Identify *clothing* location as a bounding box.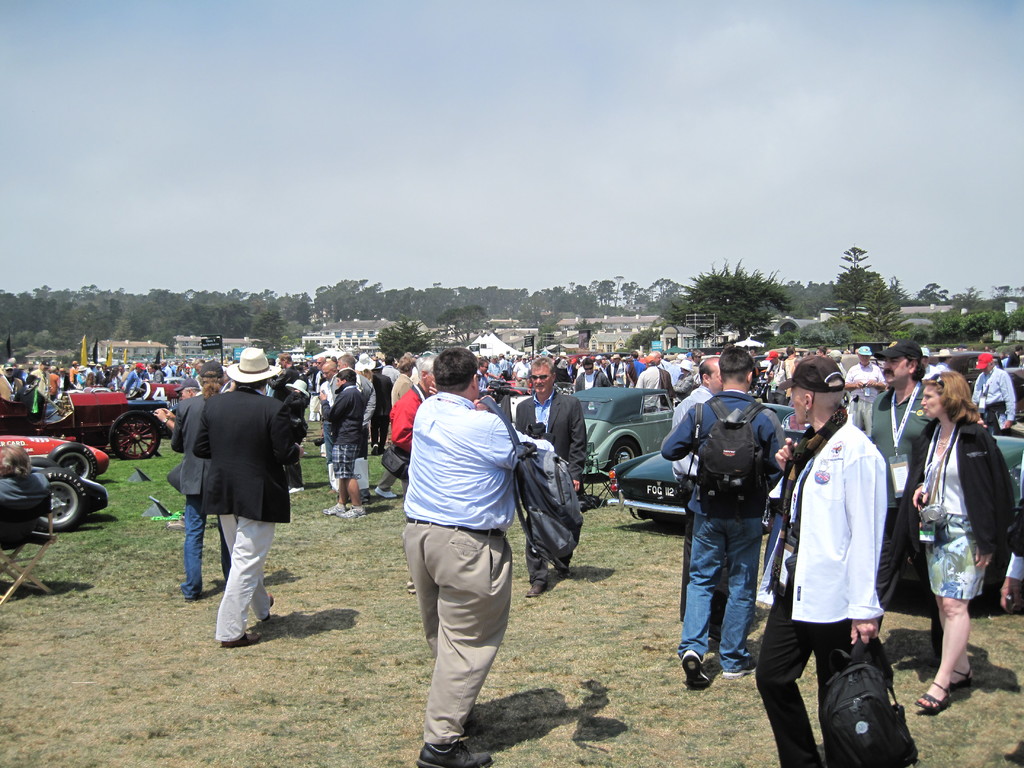
<bbox>752, 404, 890, 767</bbox>.
